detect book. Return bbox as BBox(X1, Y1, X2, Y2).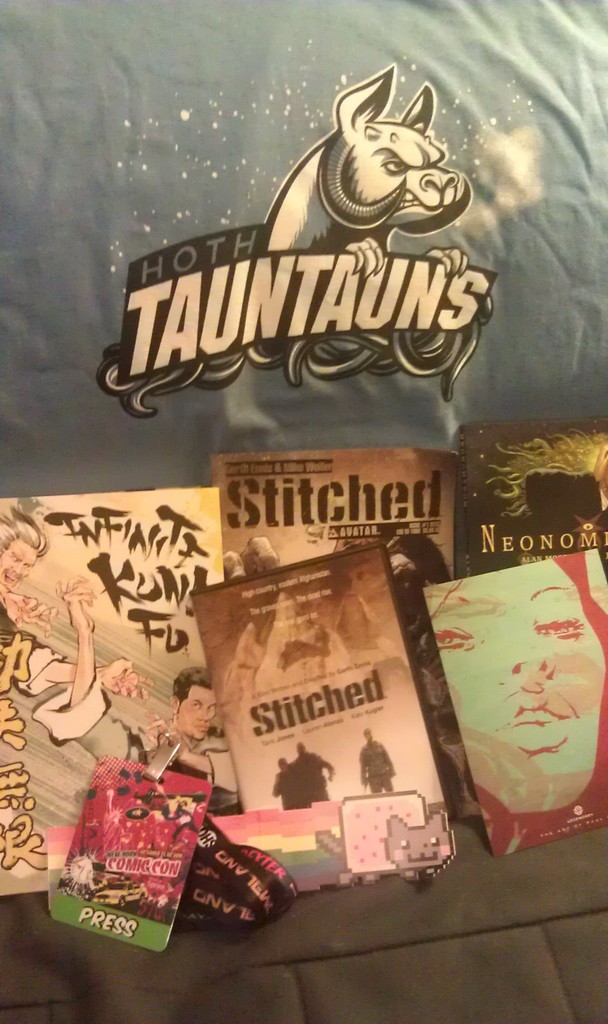
BBox(209, 452, 483, 818).
